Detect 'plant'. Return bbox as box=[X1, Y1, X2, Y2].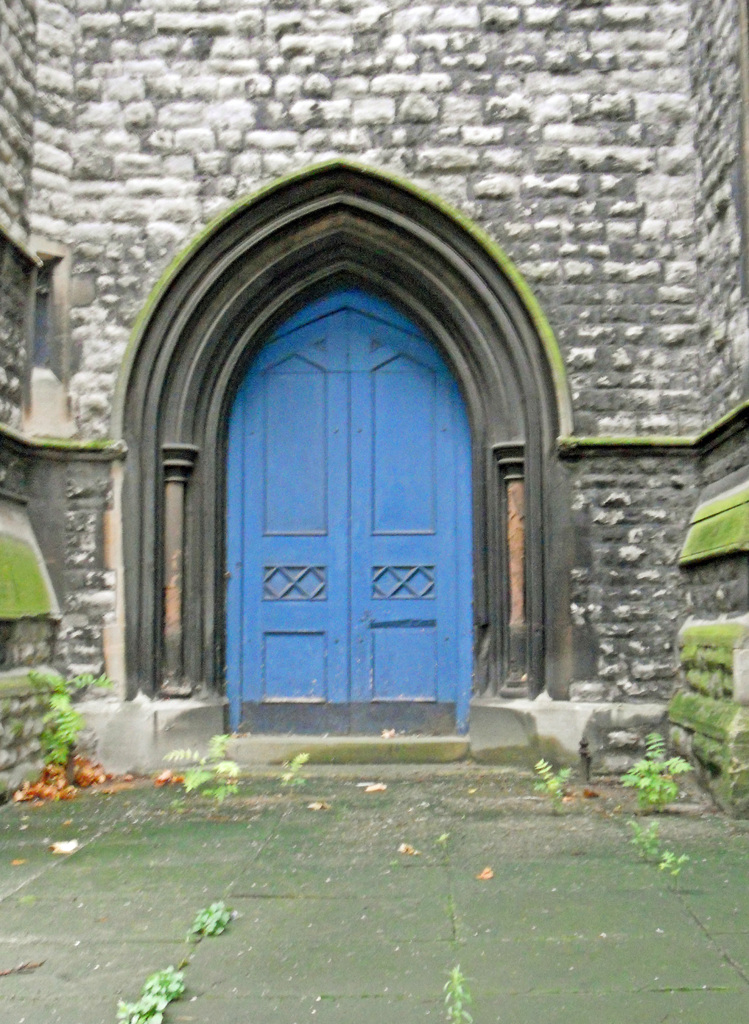
box=[520, 748, 584, 811].
